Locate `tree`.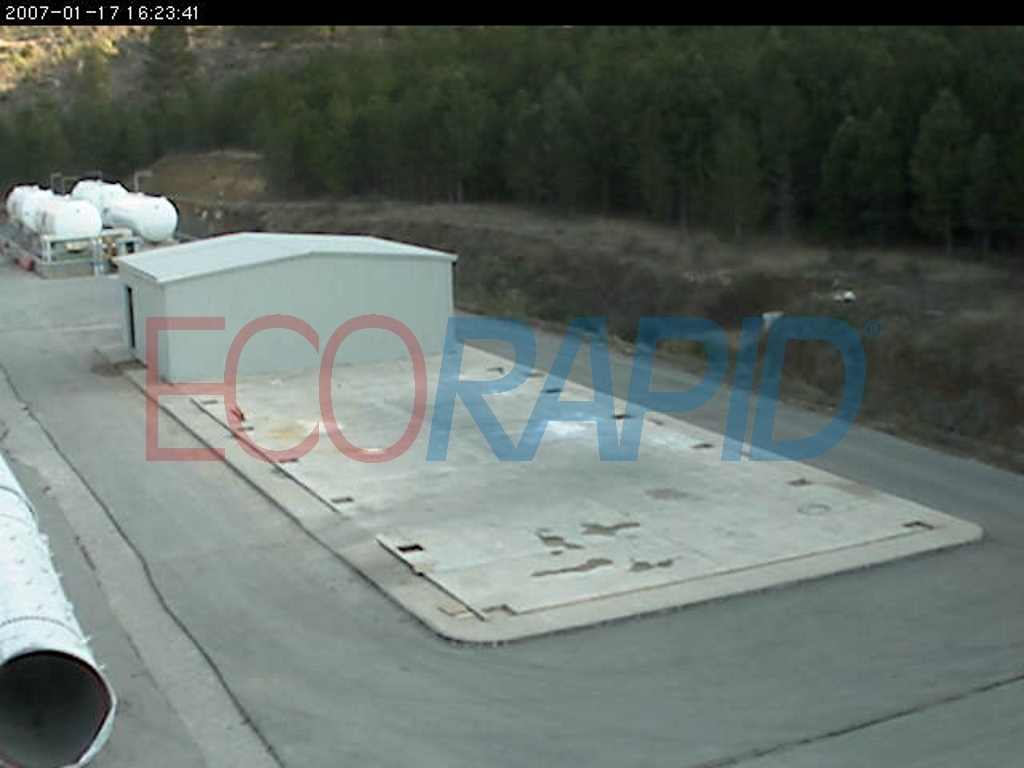
Bounding box: 708,118,767,245.
